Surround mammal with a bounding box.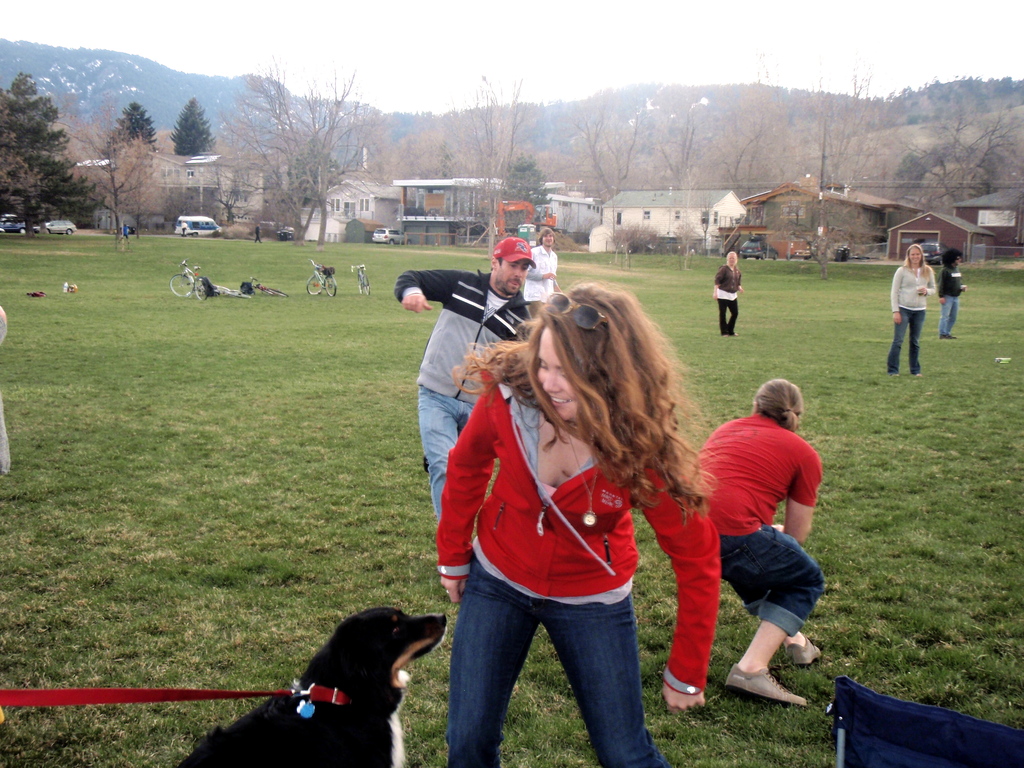
l=0, t=306, r=10, b=472.
